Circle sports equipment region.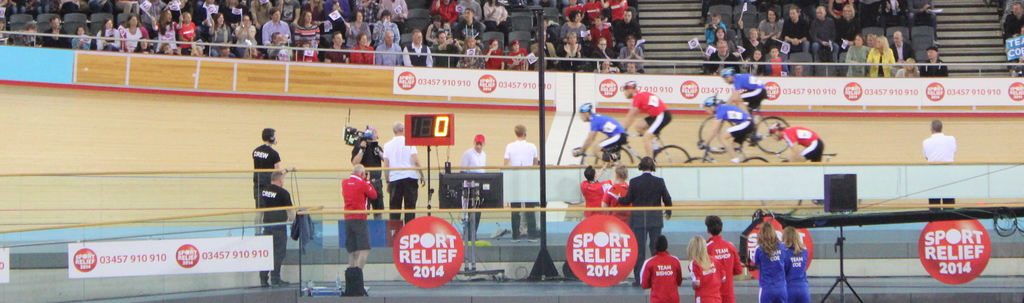
Region: detection(719, 69, 732, 83).
